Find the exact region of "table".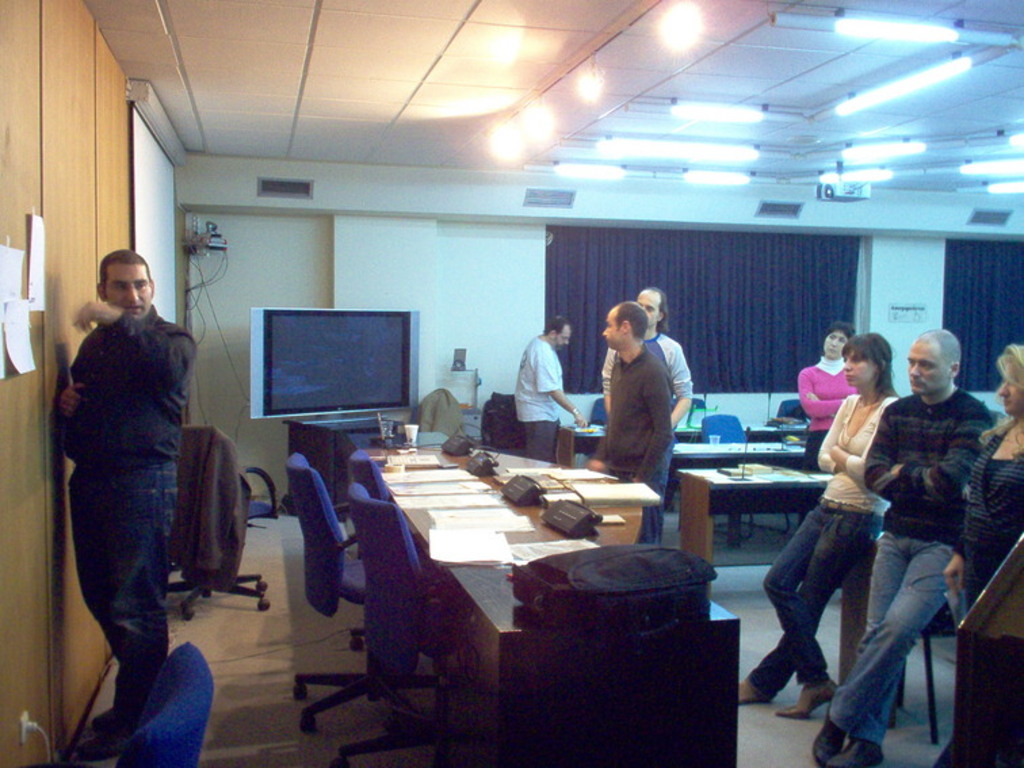
Exact region: bbox(363, 447, 730, 767).
